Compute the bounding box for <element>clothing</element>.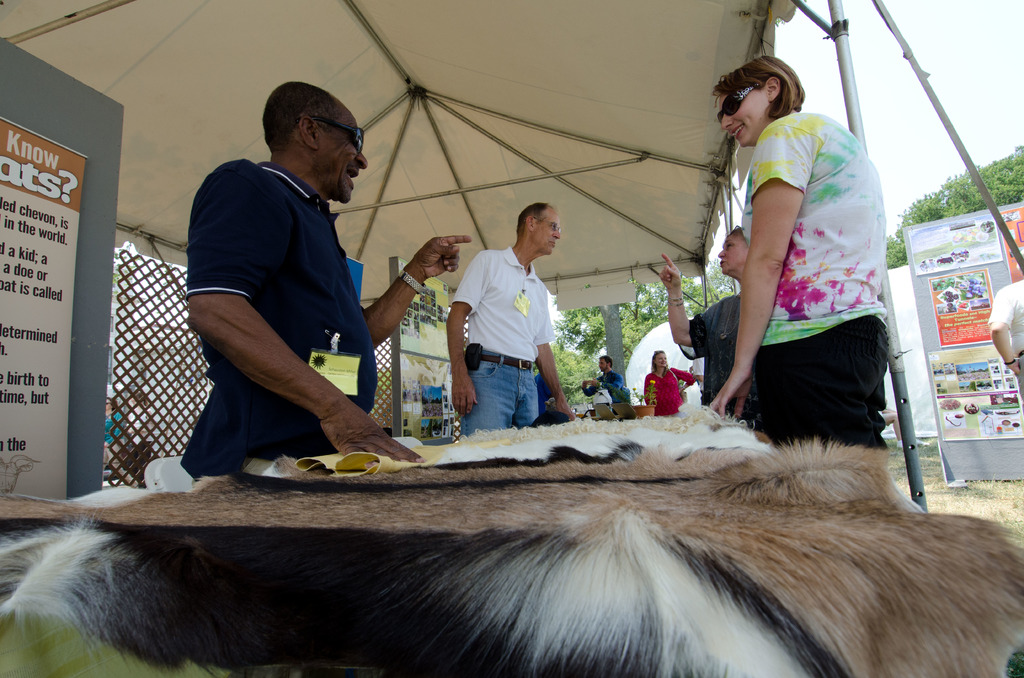
box(581, 370, 626, 405).
